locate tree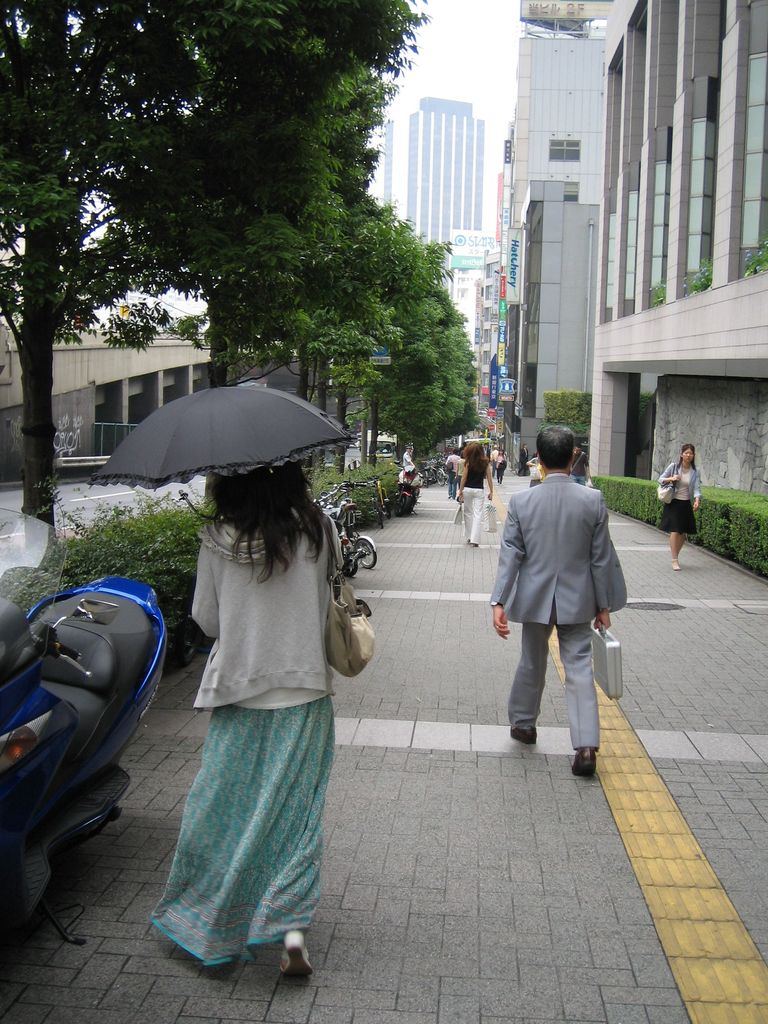
select_region(217, 192, 455, 405)
